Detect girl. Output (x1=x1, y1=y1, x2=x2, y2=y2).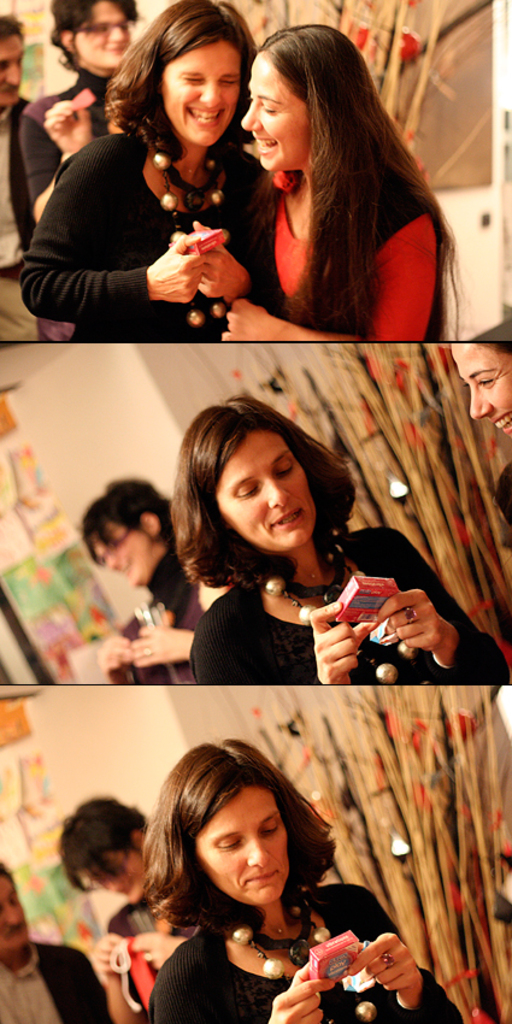
(x1=204, y1=8, x2=454, y2=353).
